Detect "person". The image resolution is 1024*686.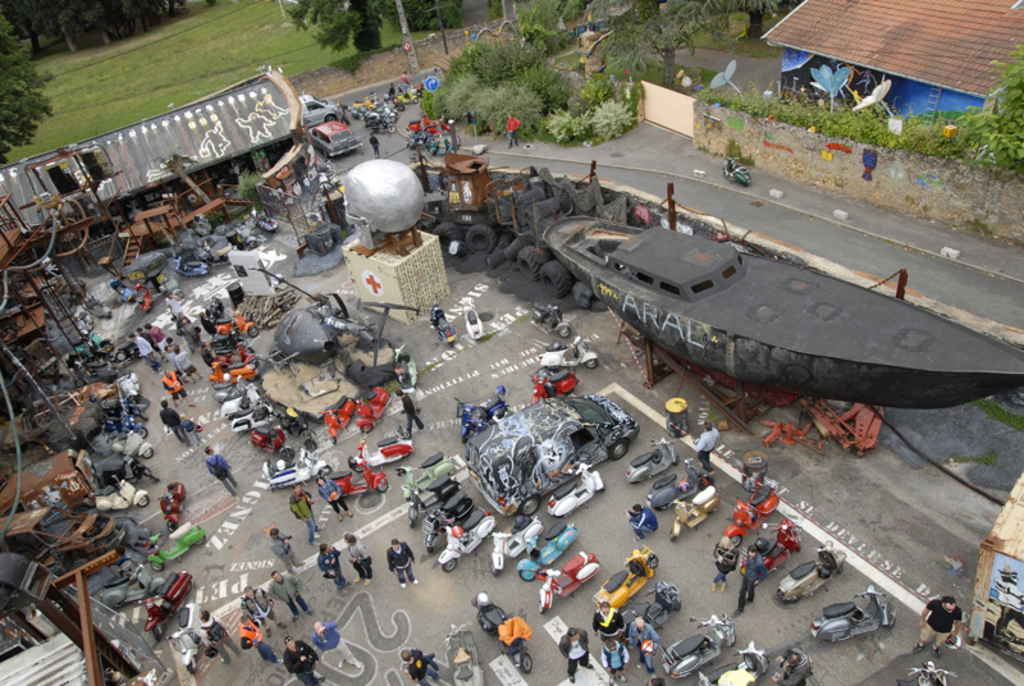
161:365:191:403.
